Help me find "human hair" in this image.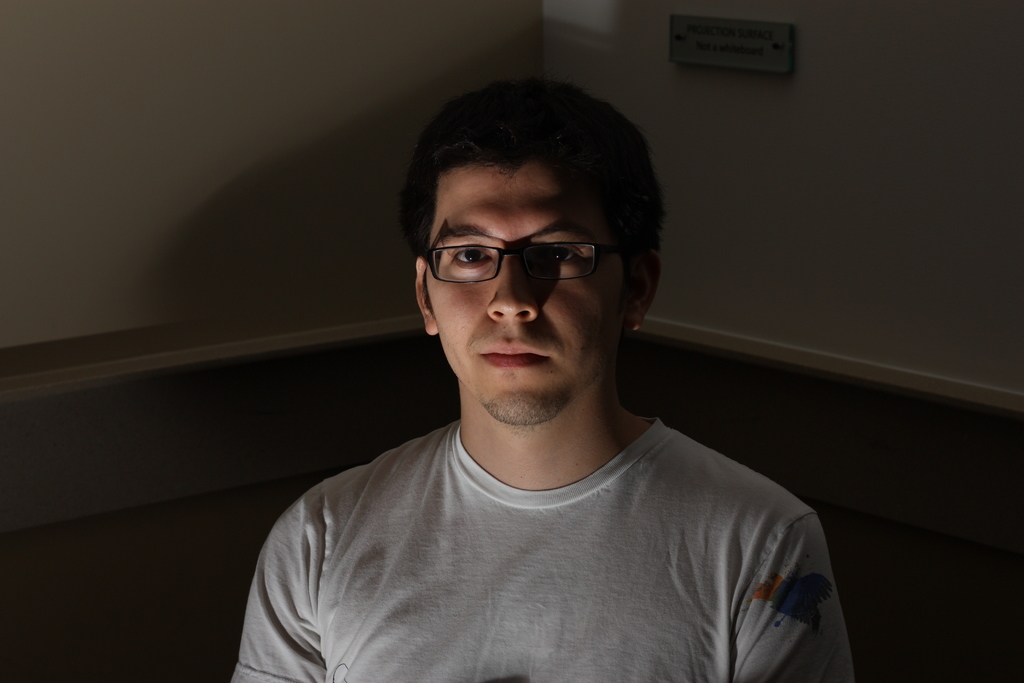
Found it: crop(396, 58, 675, 334).
